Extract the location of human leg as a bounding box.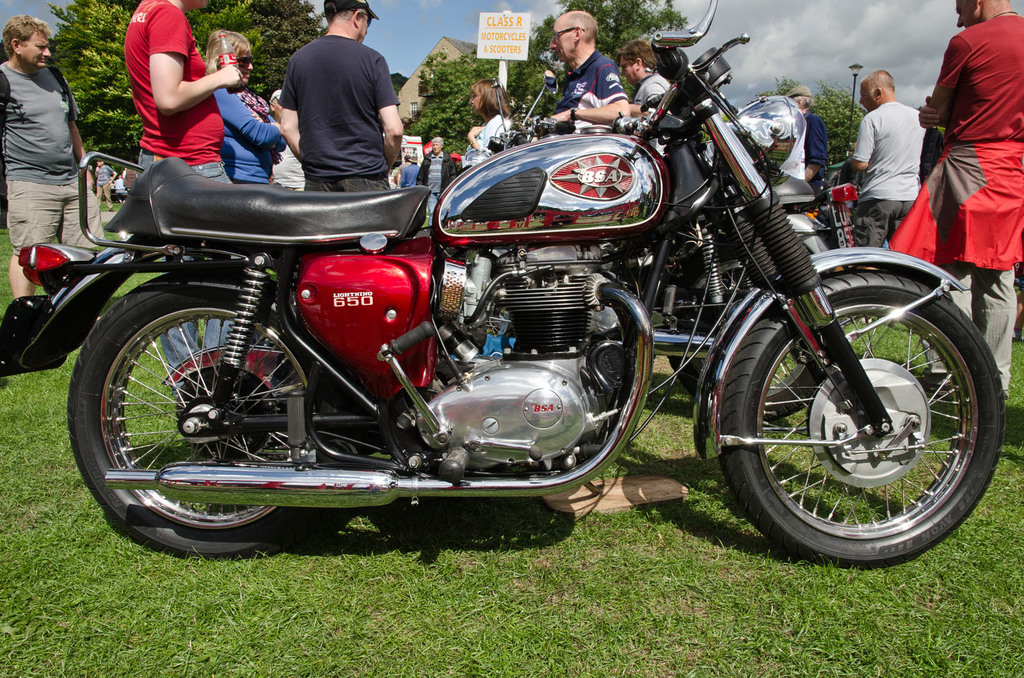
163/157/232/354.
